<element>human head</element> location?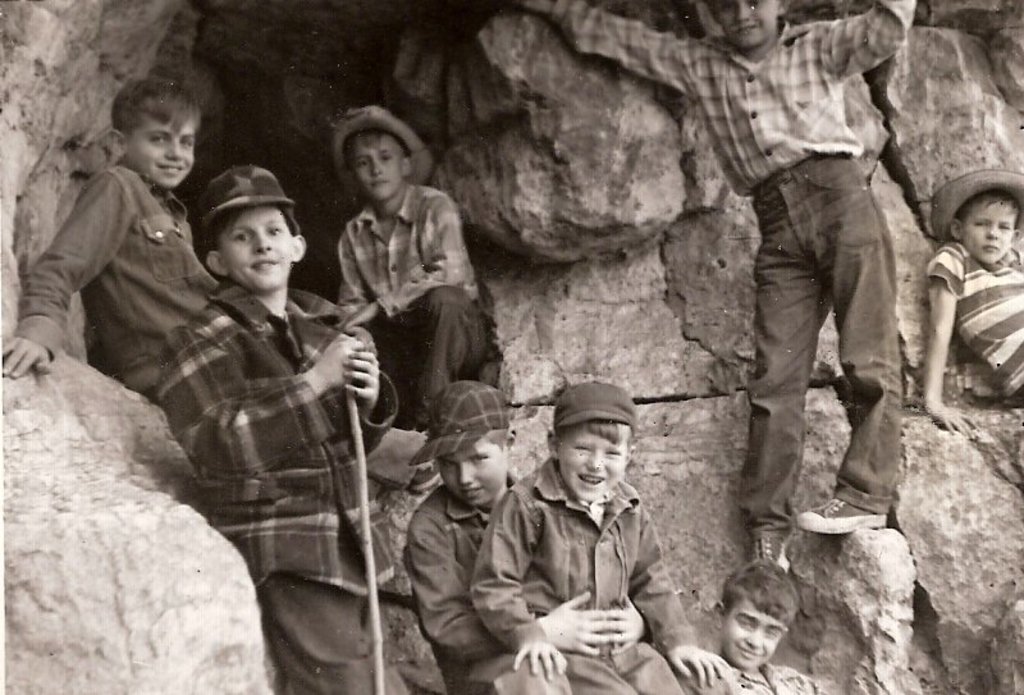
bbox=[113, 77, 205, 191]
